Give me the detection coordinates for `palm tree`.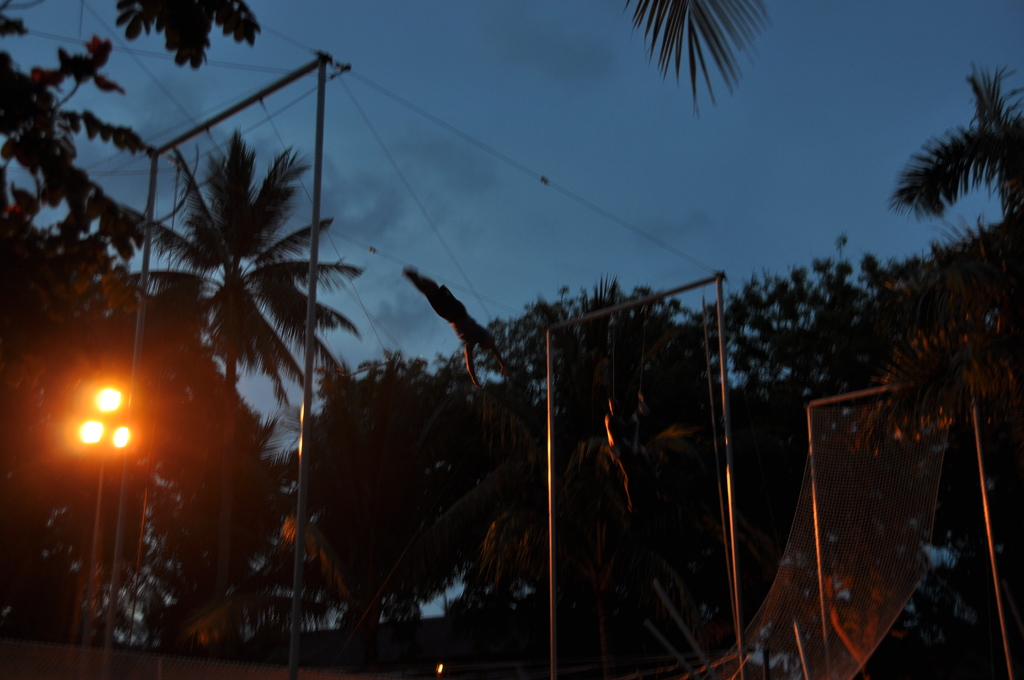
detection(123, 127, 347, 588).
